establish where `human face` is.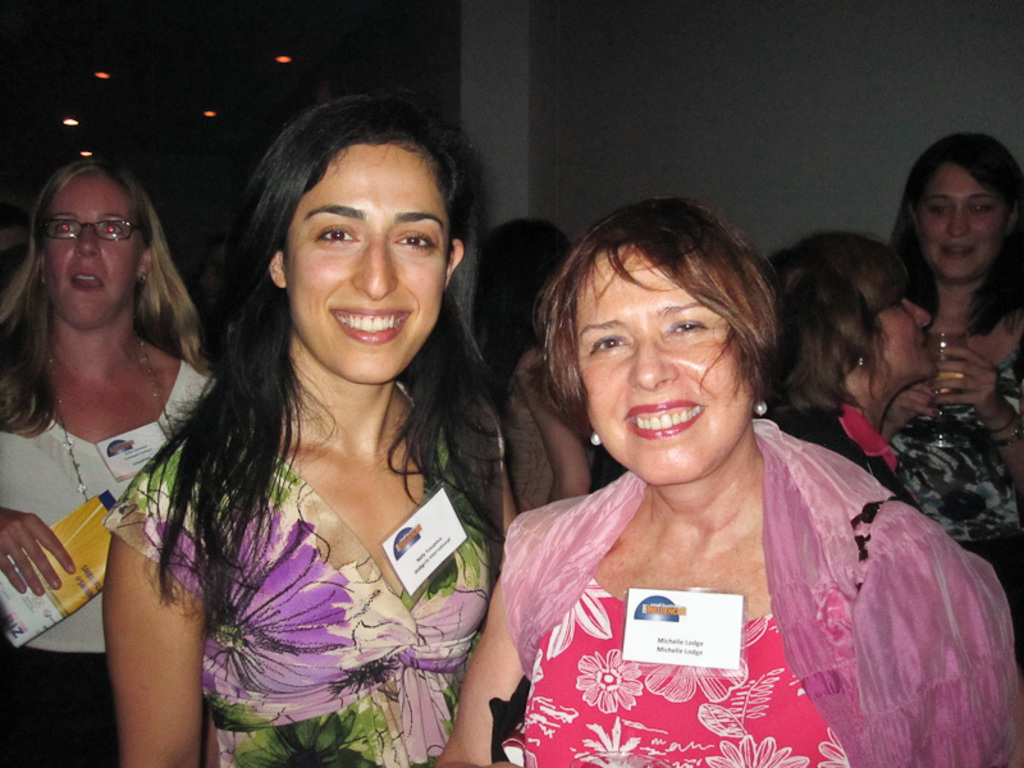
Established at [873, 301, 934, 378].
